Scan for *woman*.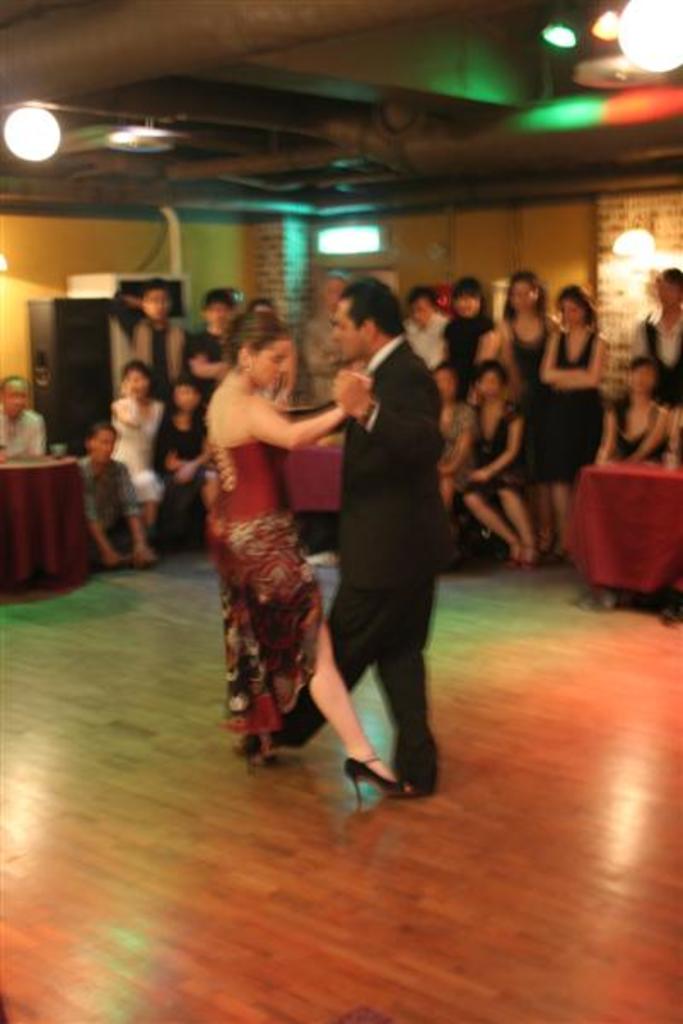
Scan result: (left=458, top=353, right=538, bottom=570).
